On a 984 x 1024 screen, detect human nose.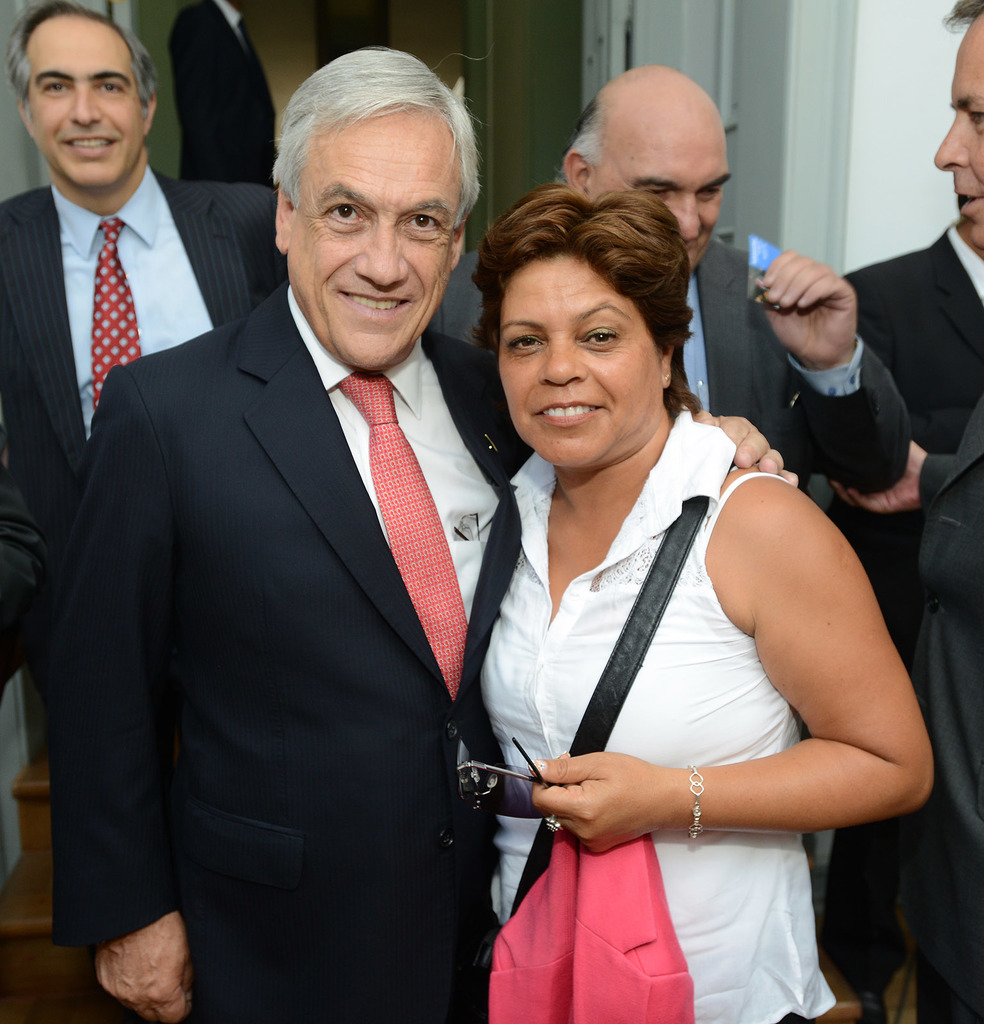
rect(668, 200, 699, 240).
